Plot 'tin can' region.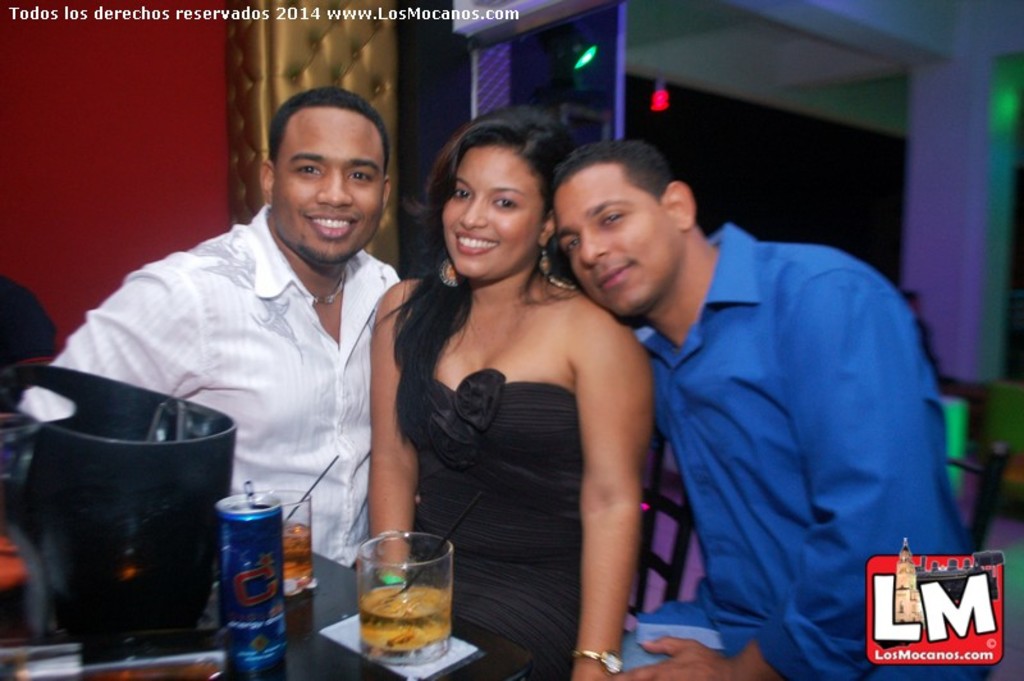
Plotted at l=215, t=475, r=288, b=673.
